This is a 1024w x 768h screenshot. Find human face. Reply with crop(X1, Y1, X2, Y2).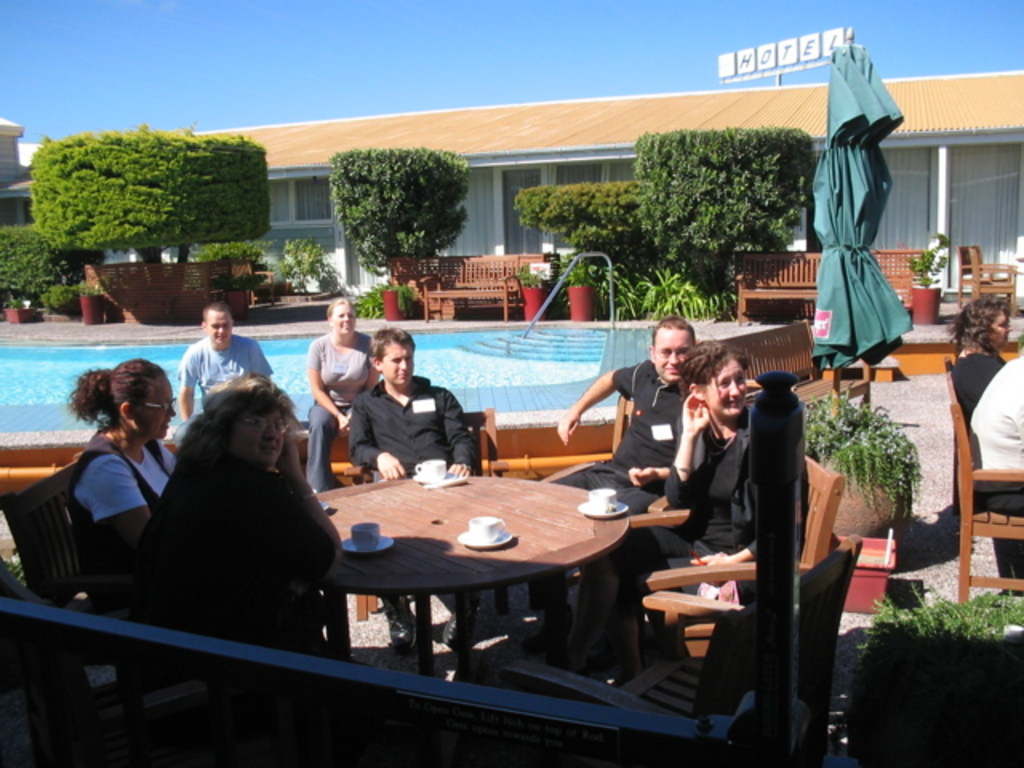
crop(142, 378, 174, 438).
